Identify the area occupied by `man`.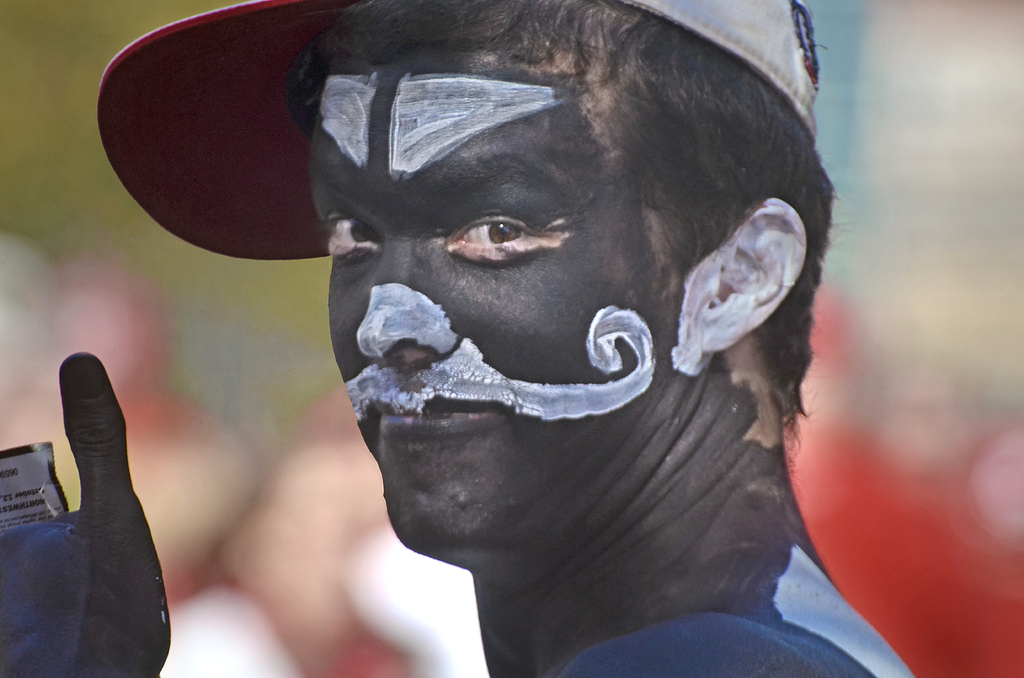
Area: locate(0, 0, 918, 677).
